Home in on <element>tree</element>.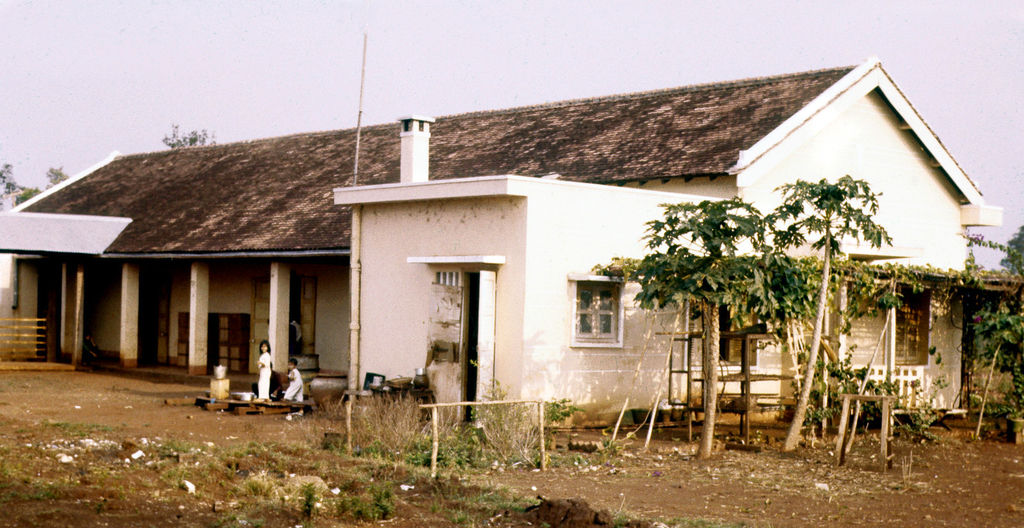
Homed in at <box>761,169,892,452</box>.
